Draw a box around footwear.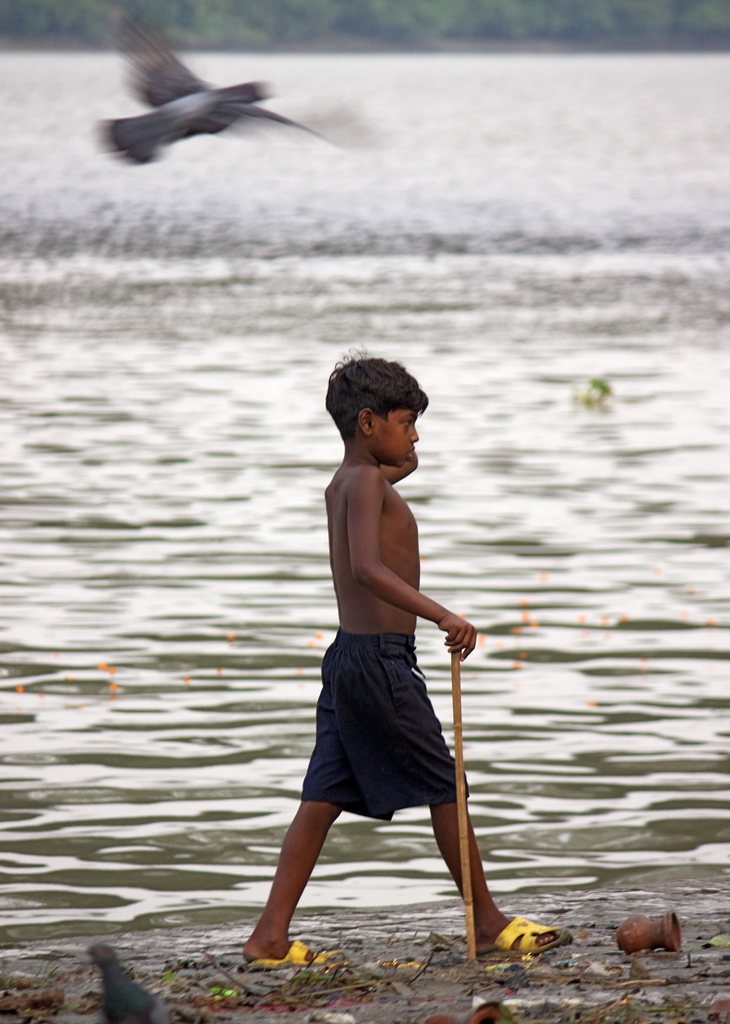
l=473, t=914, r=576, b=960.
